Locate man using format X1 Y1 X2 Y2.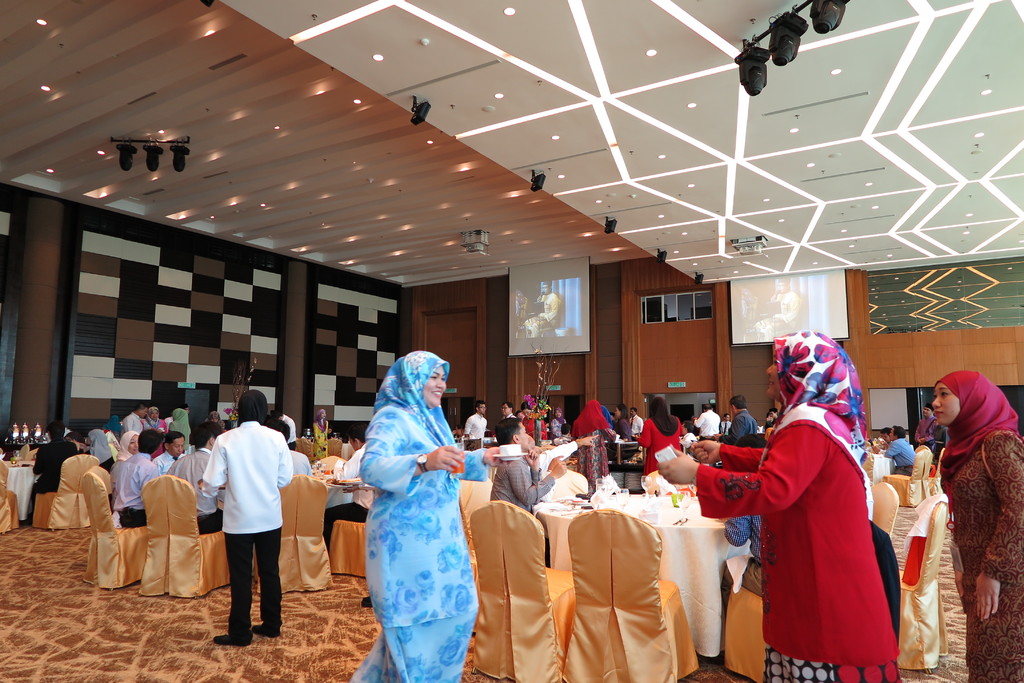
881 426 917 478.
